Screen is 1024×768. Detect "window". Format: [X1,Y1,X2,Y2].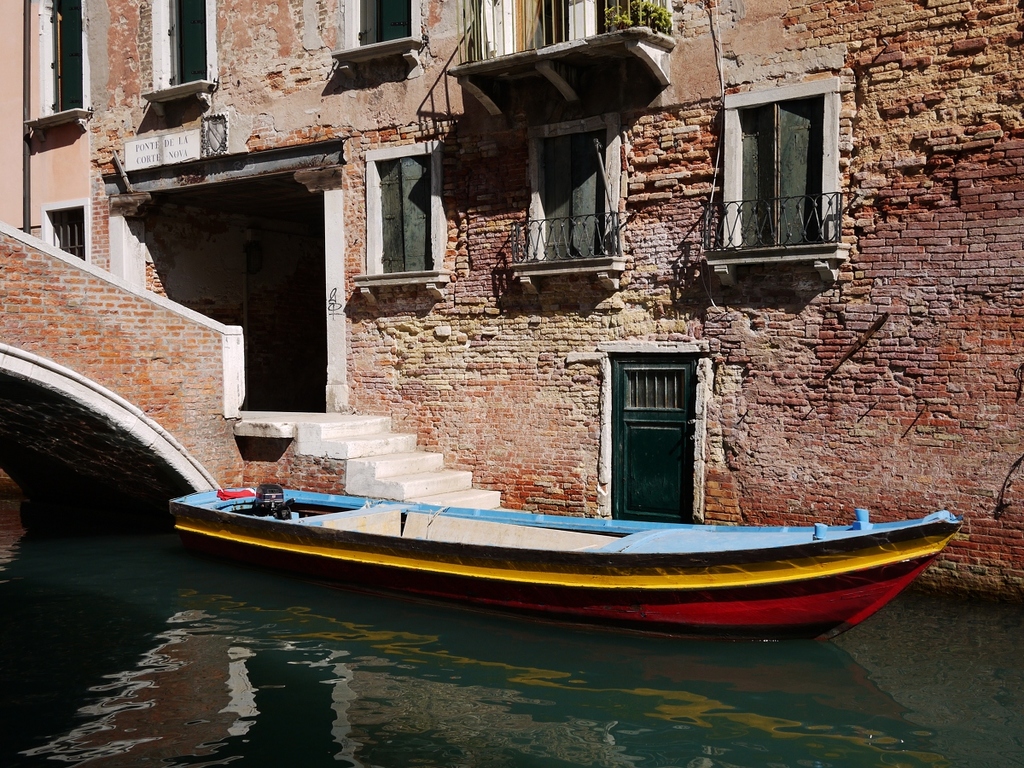
[335,0,428,59].
